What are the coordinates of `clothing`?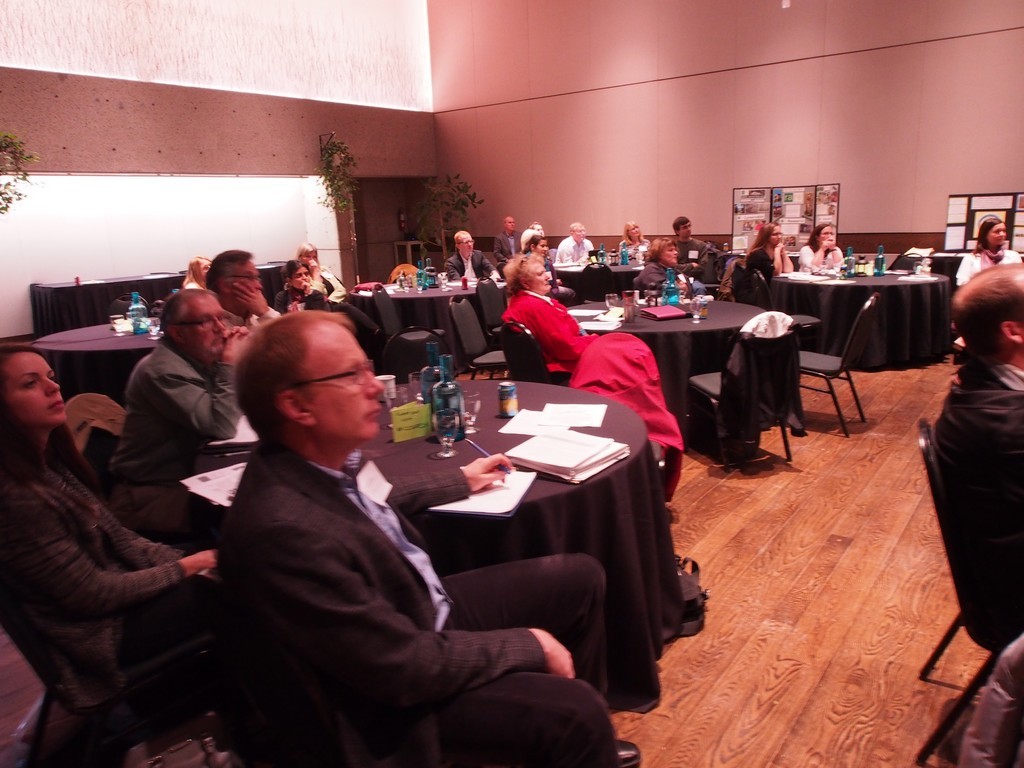
x1=492 y1=230 x2=517 y2=265.
